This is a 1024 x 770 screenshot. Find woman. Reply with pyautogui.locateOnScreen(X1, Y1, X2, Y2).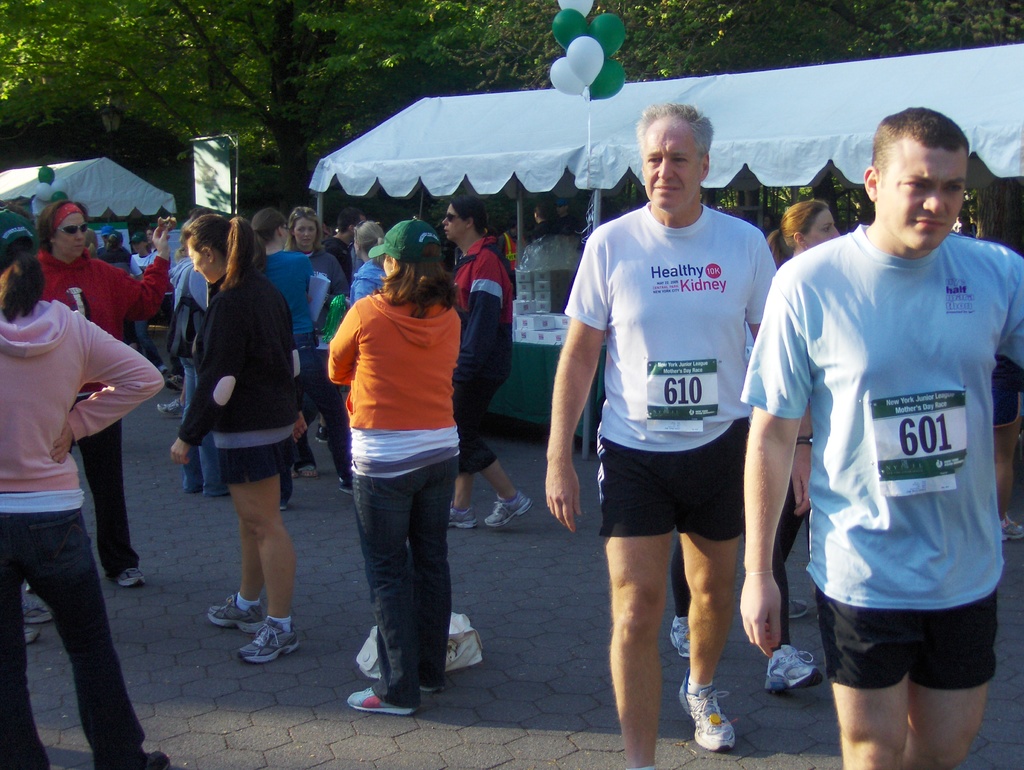
pyautogui.locateOnScreen(281, 211, 348, 489).
